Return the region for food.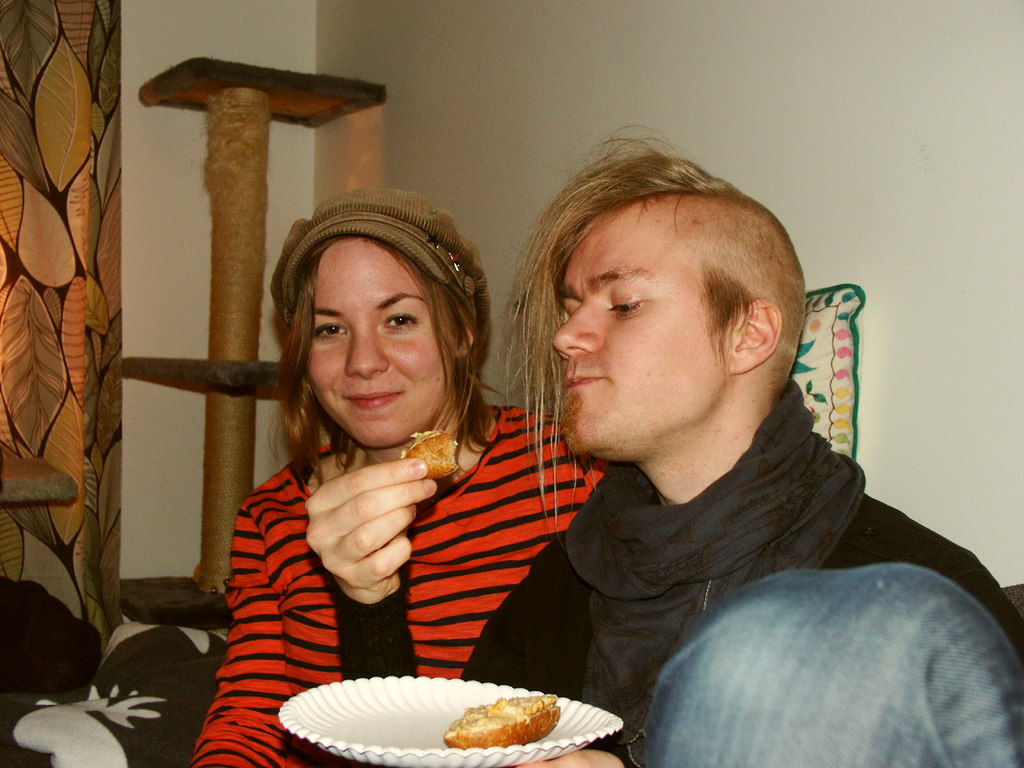
bbox=[444, 693, 562, 749].
